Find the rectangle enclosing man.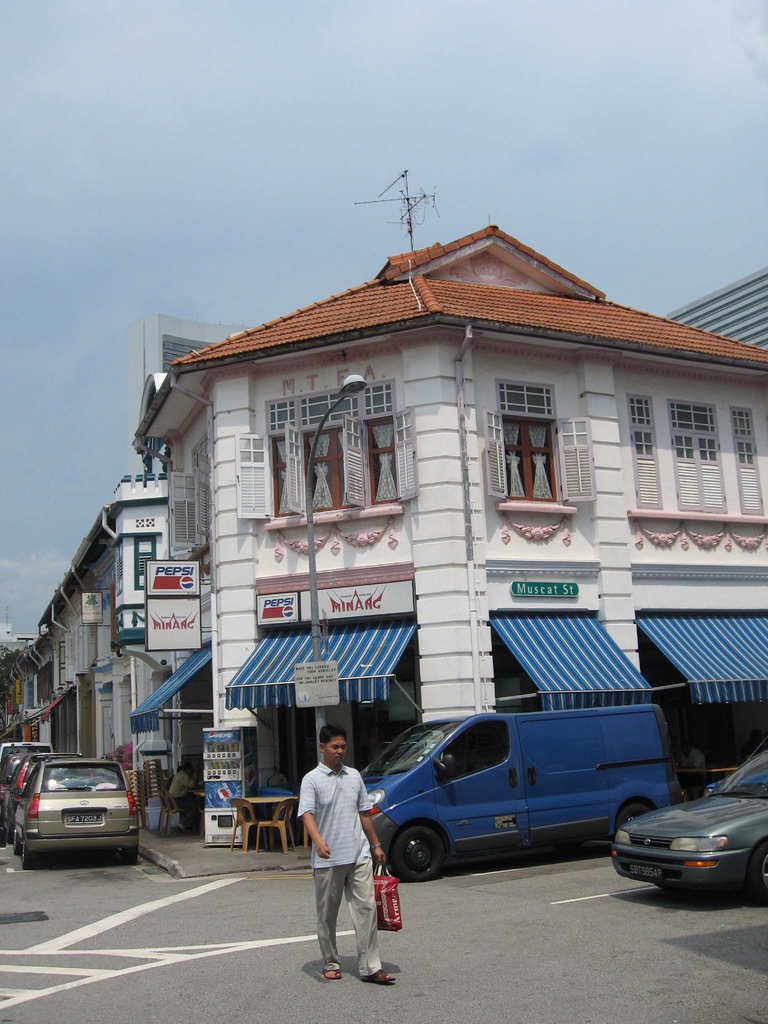
297:731:400:976.
